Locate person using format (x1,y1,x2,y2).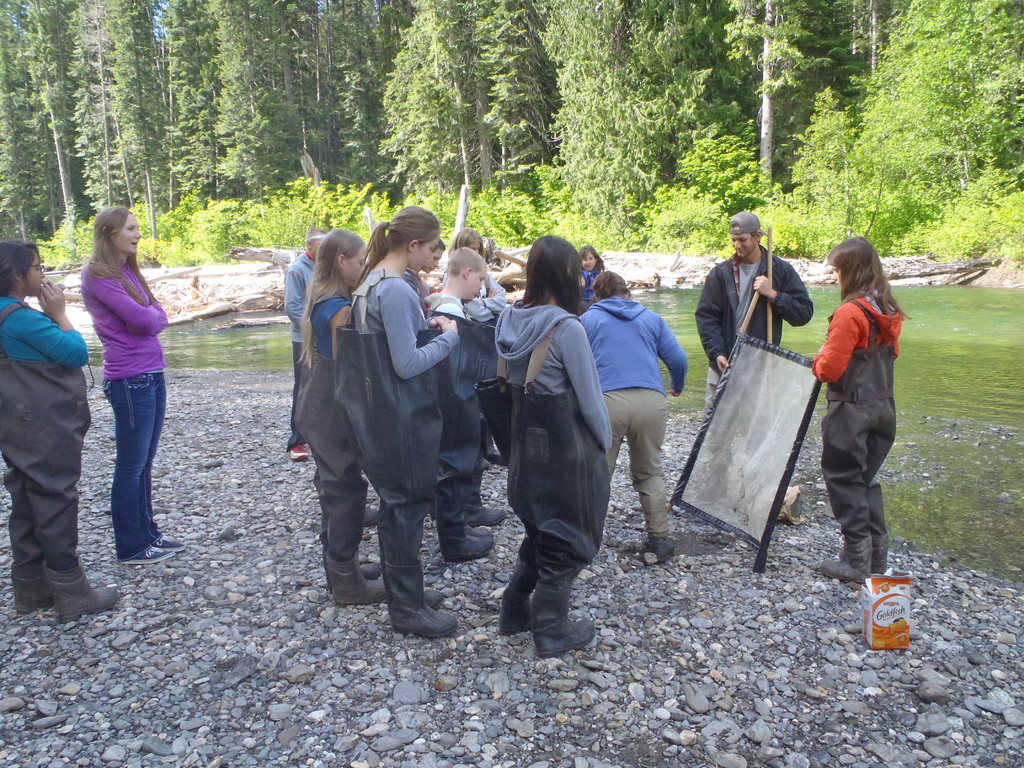
(500,218,611,648).
